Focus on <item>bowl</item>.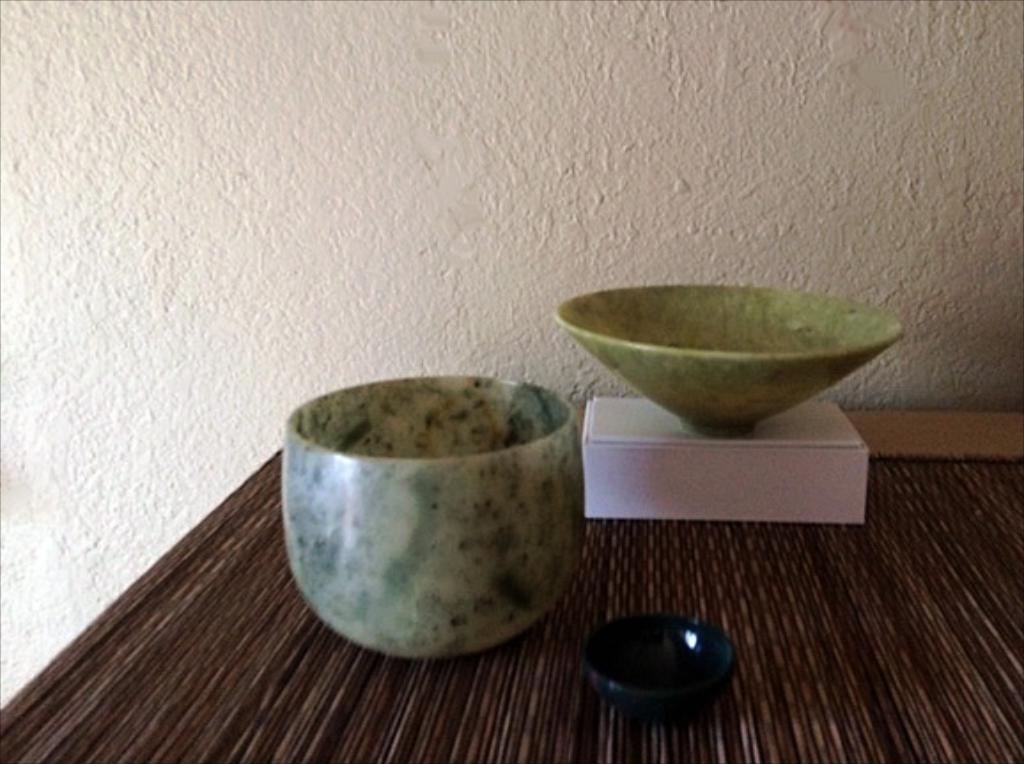
Focused at [555,284,904,441].
